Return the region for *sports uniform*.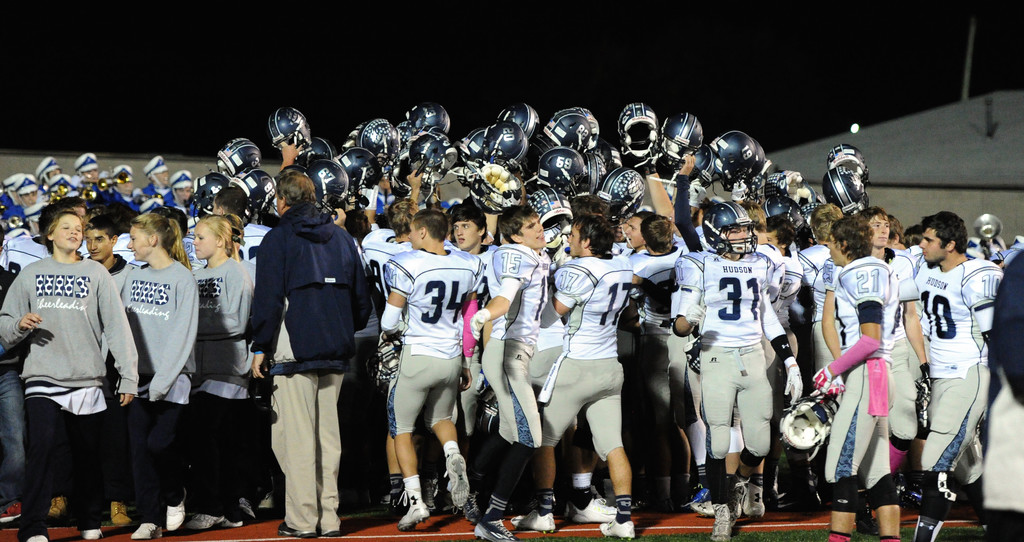
bbox=(110, 255, 205, 507).
